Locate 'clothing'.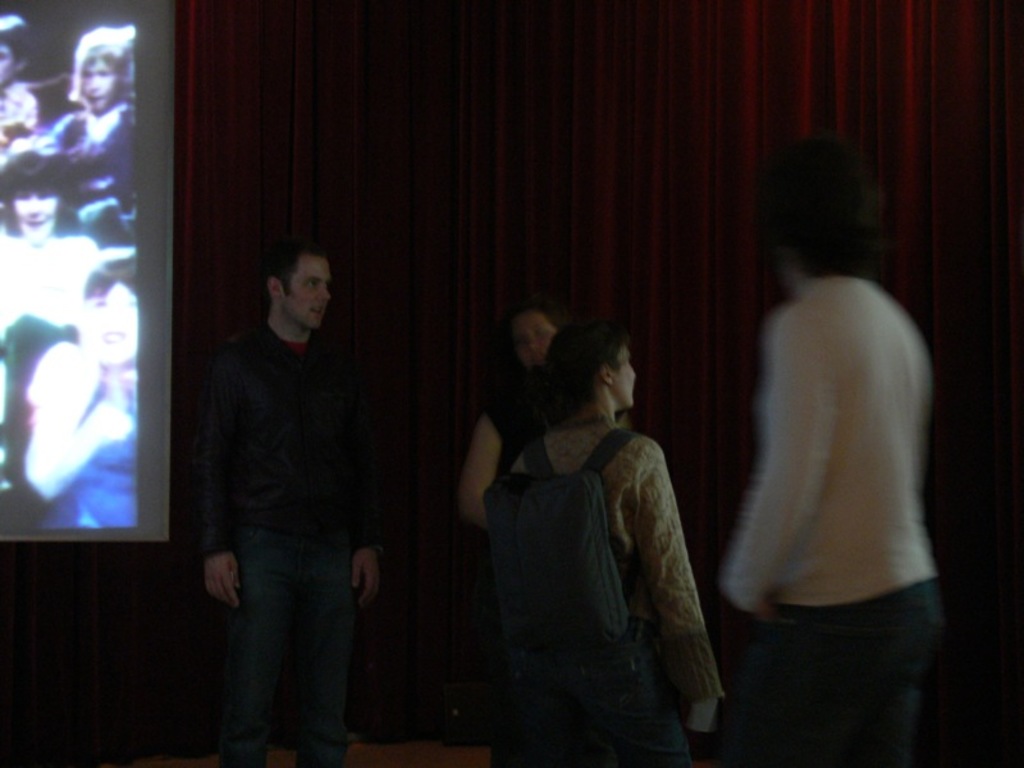
Bounding box: [left=0, top=233, right=105, bottom=329].
